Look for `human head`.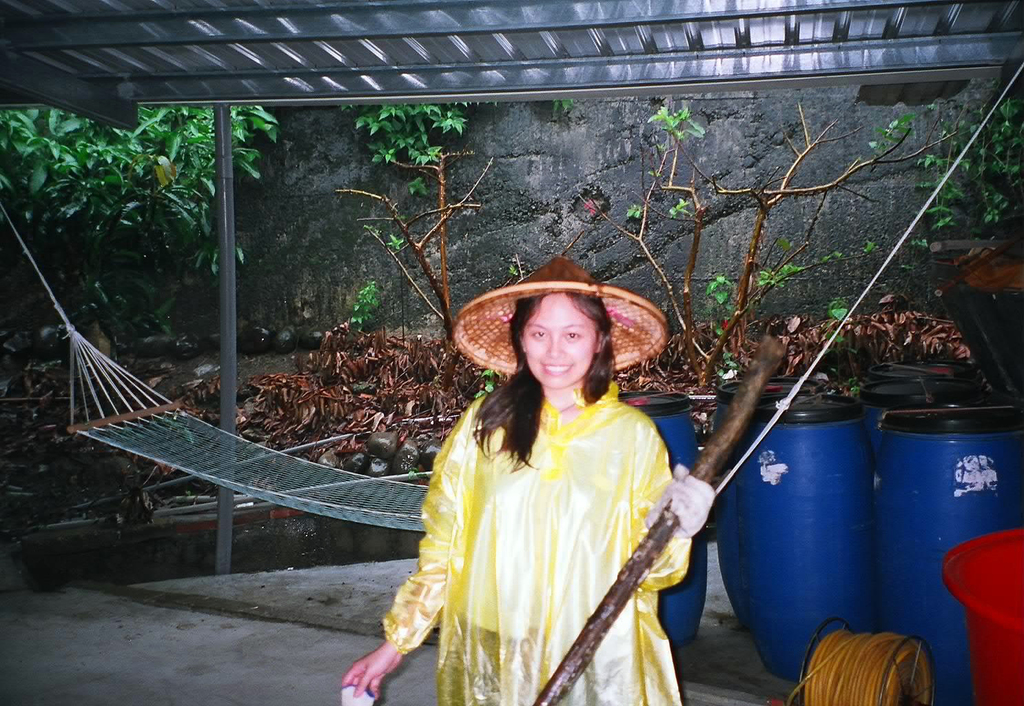
Found: {"x1": 473, "y1": 259, "x2": 644, "y2": 415}.
